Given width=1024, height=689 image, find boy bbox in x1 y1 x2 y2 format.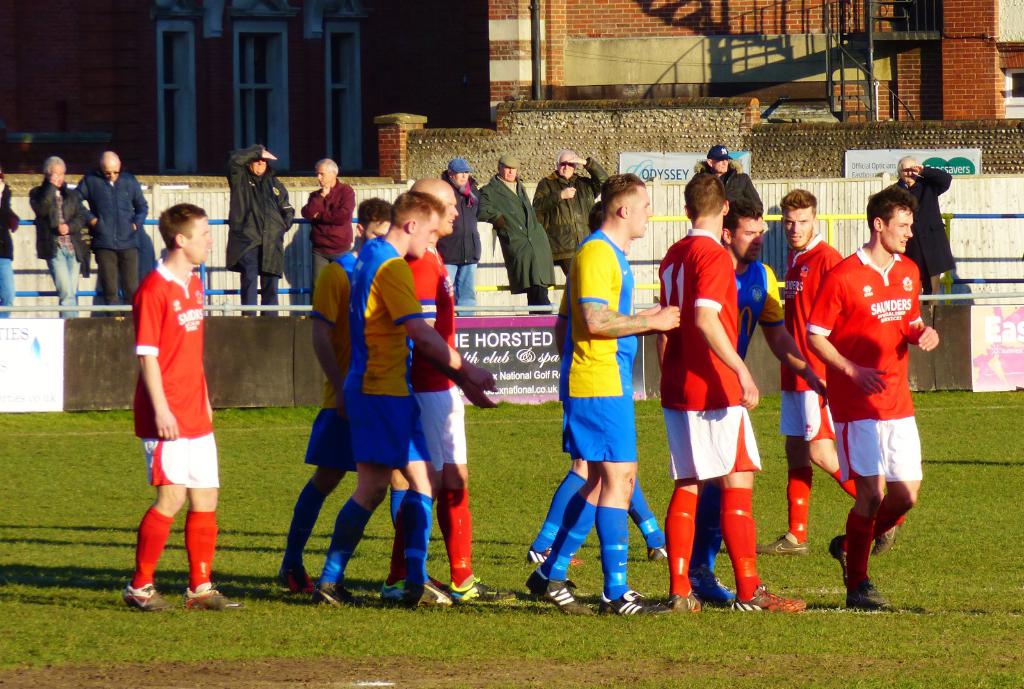
125 202 230 606.
